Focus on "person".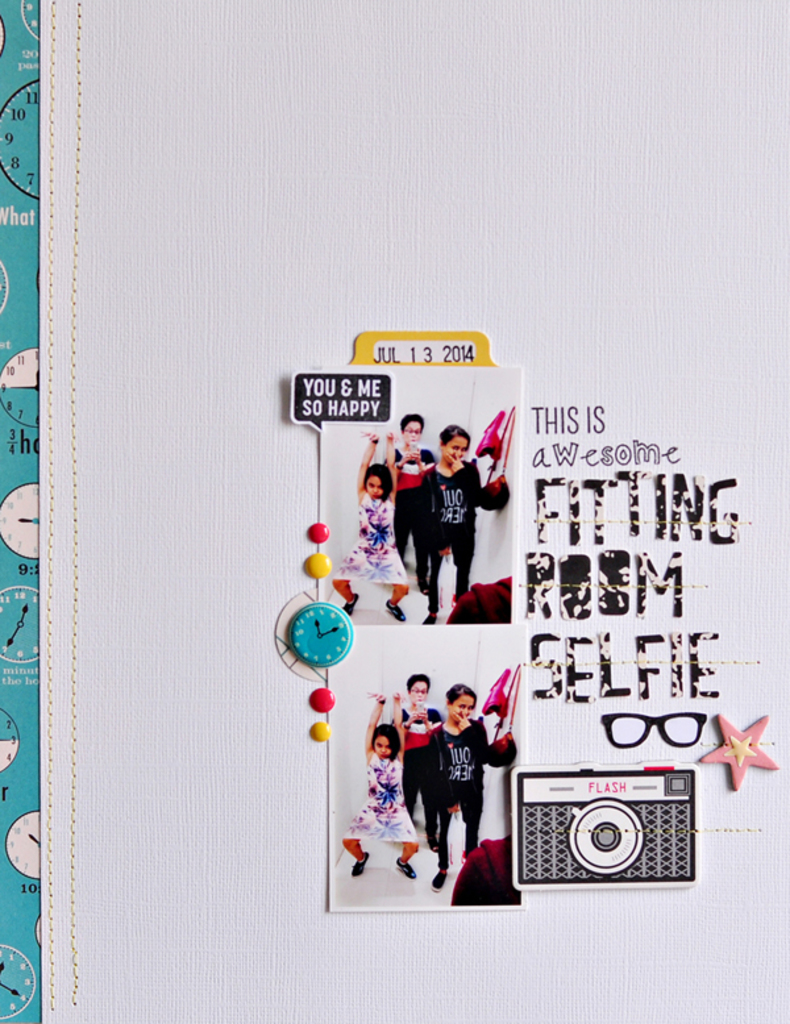
Focused at pyautogui.locateOnScreen(411, 683, 508, 902).
